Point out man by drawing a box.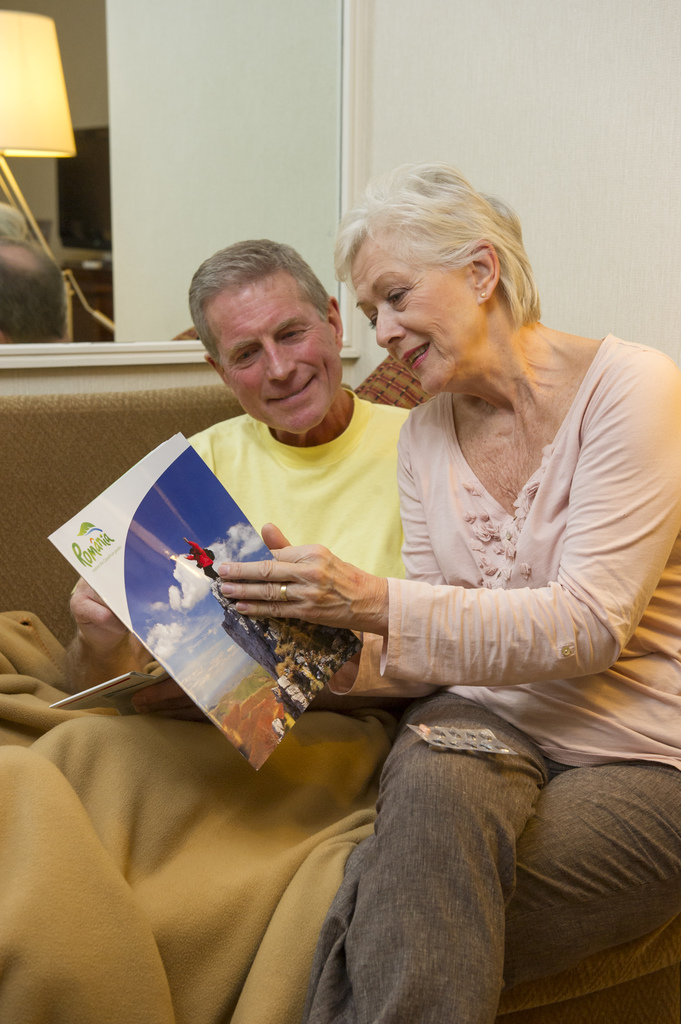
BBox(68, 236, 413, 718).
